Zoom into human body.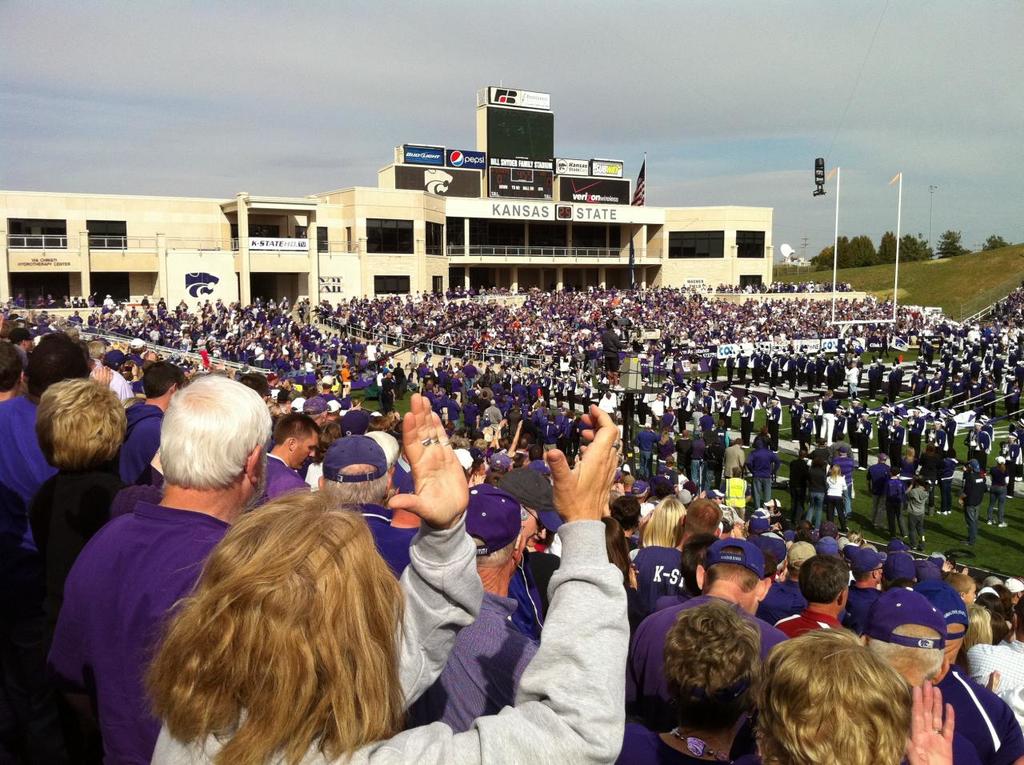
Zoom target: region(108, 365, 188, 508).
